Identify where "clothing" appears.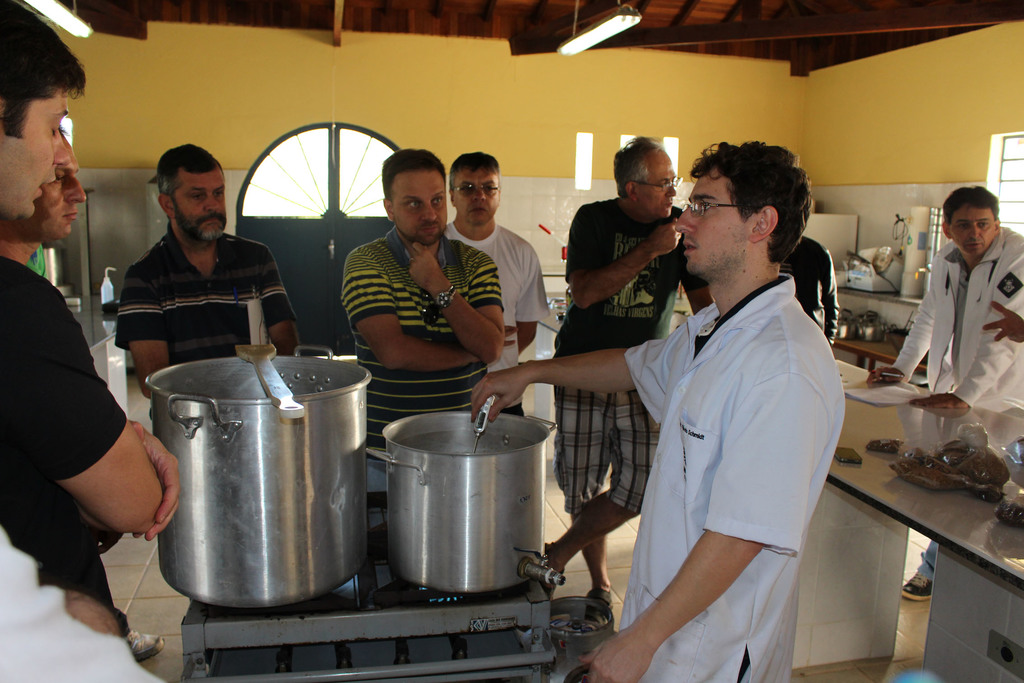
Appears at BBox(344, 215, 512, 448).
